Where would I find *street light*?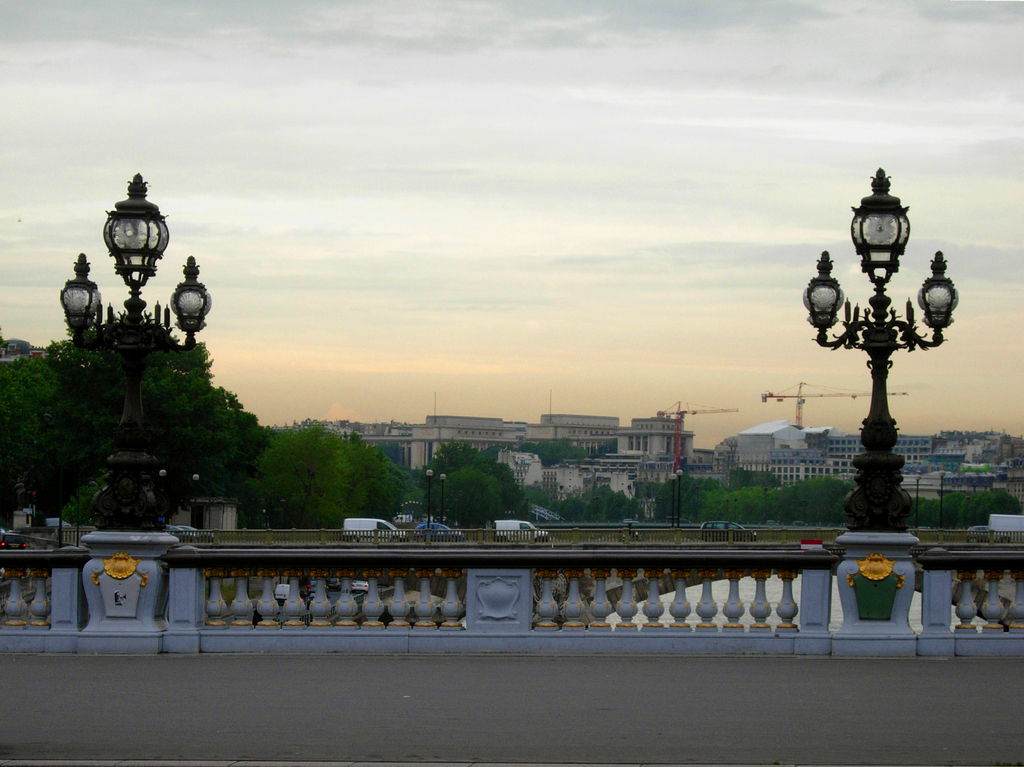
At {"left": 788, "top": 158, "right": 977, "bottom": 563}.
